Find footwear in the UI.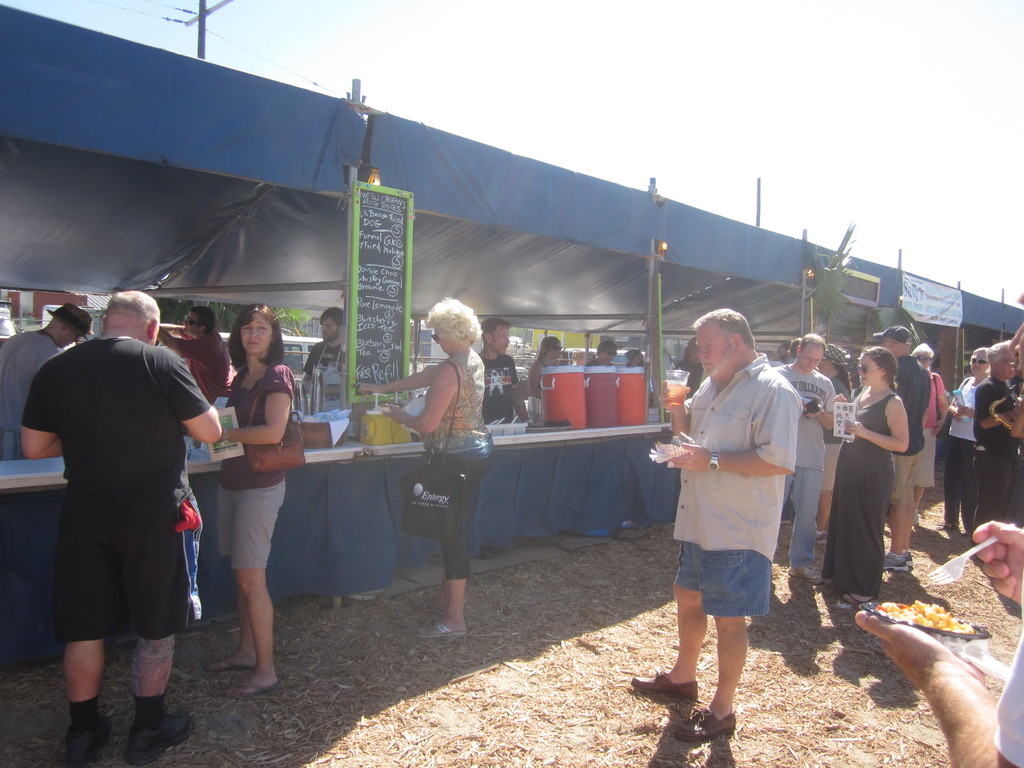
UI element at <bbox>784, 566, 821, 584</bbox>.
